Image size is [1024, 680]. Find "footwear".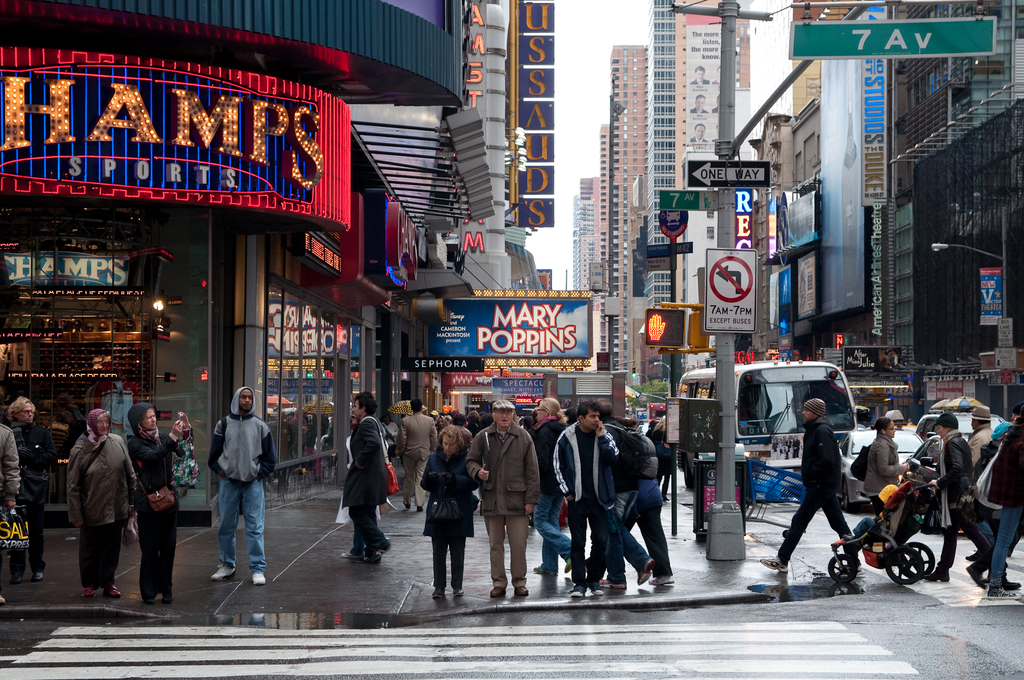
<bbox>652, 572, 675, 585</bbox>.
